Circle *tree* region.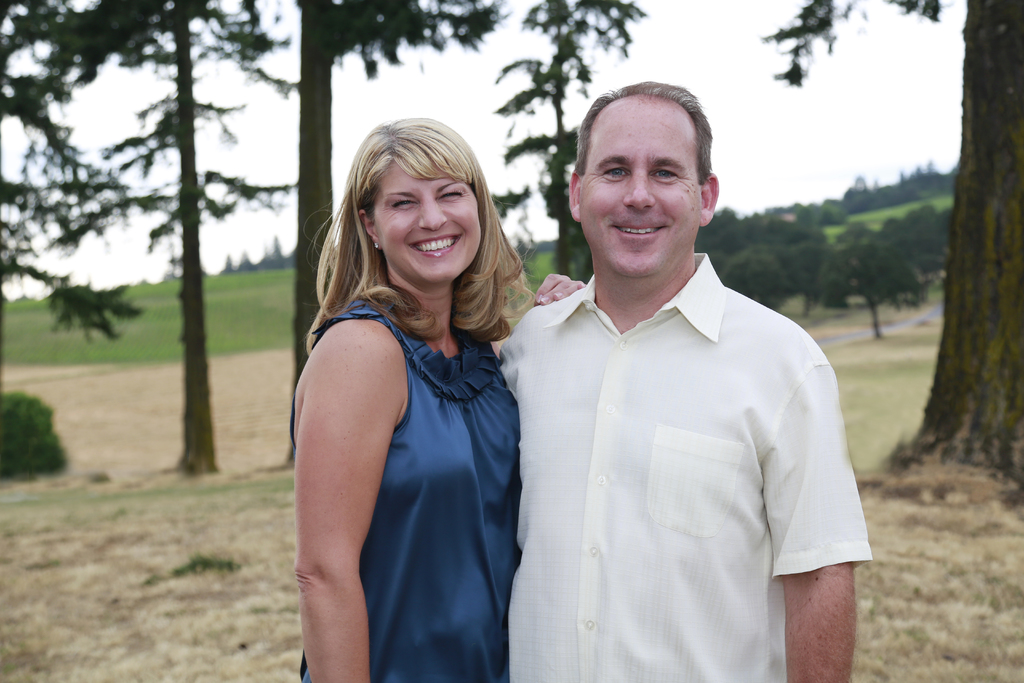
Region: 871/211/950/270.
